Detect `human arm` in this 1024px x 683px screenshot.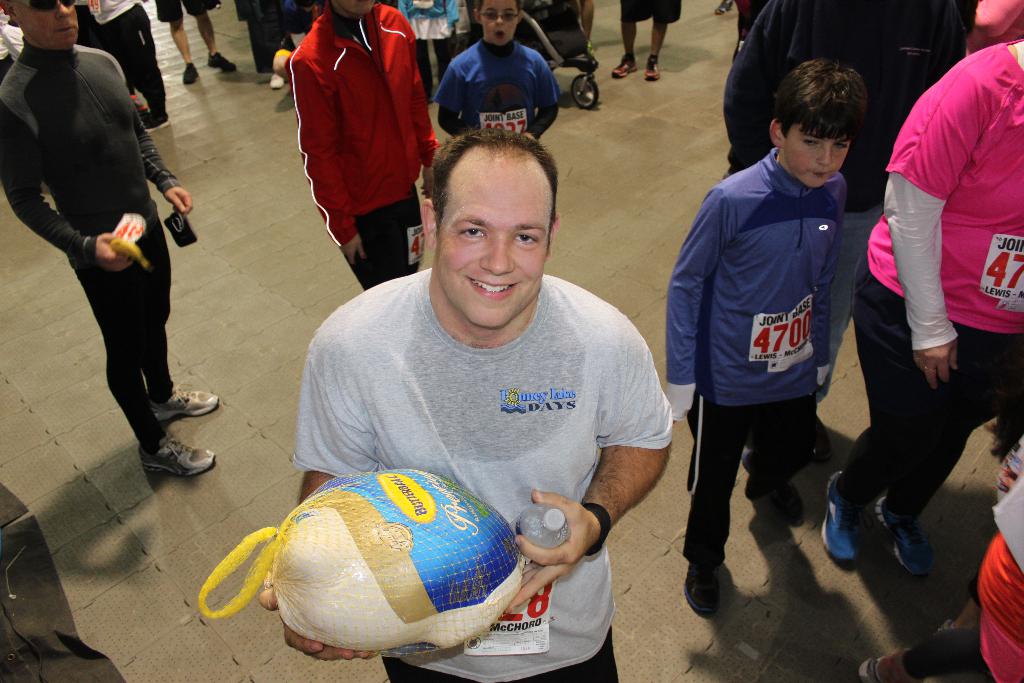
Detection: {"x1": 666, "y1": 193, "x2": 720, "y2": 420}.
